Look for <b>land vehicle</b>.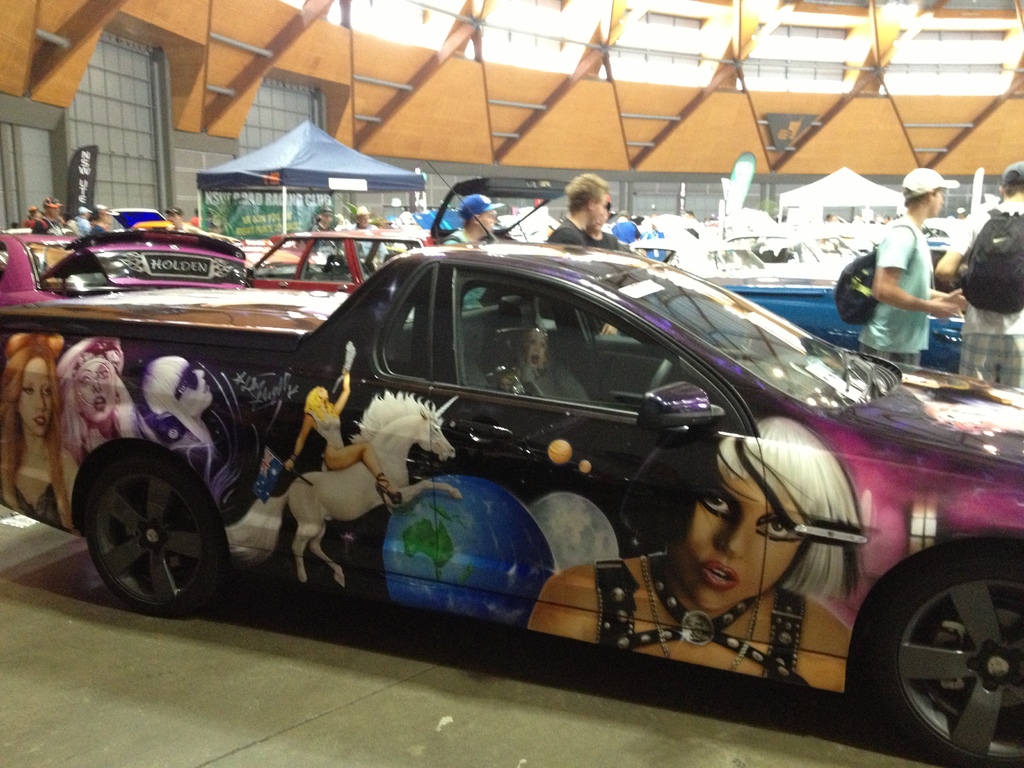
Found: {"left": 0, "top": 225, "right": 256, "bottom": 303}.
